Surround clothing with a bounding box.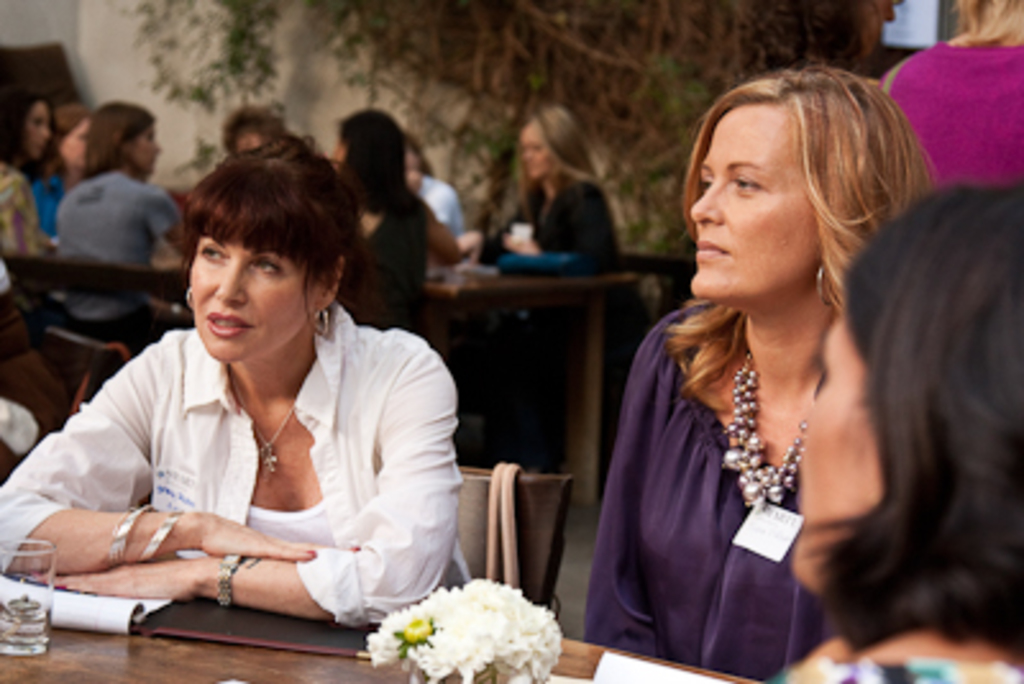
783 646 1021 681.
